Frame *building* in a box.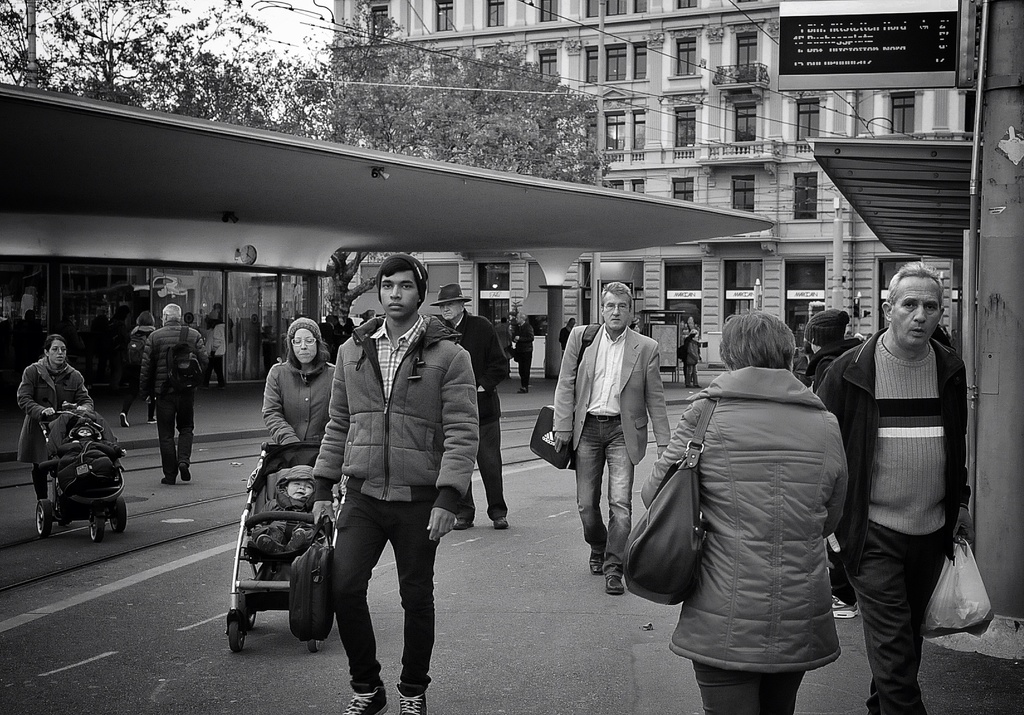
[331, 0, 964, 374].
